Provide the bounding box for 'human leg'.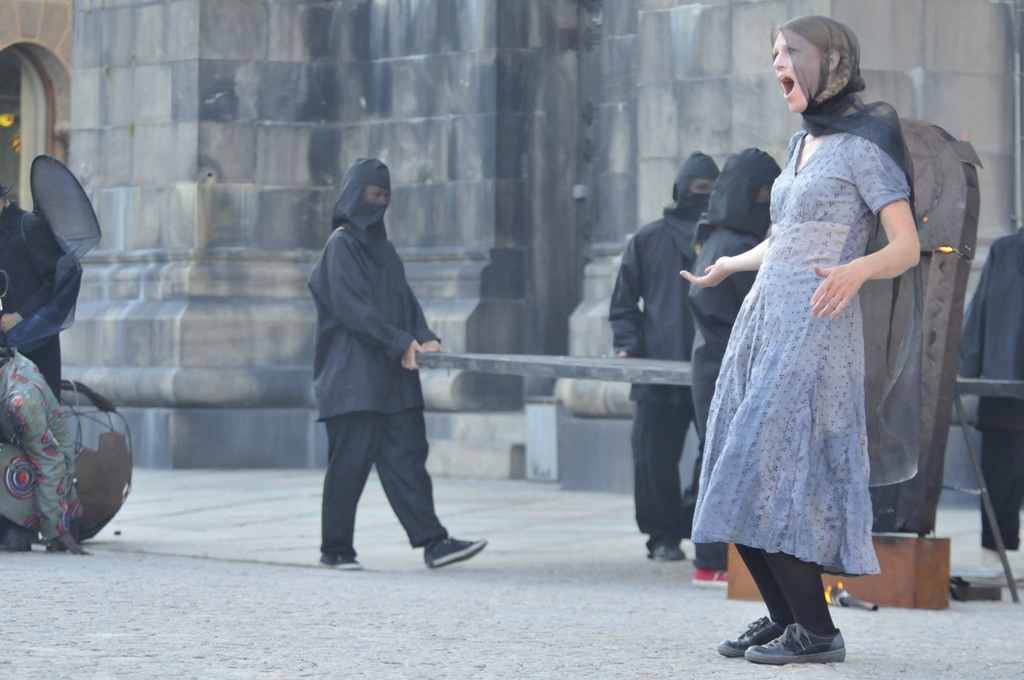
{"left": 373, "top": 403, "right": 487, "bottom": 569}.
